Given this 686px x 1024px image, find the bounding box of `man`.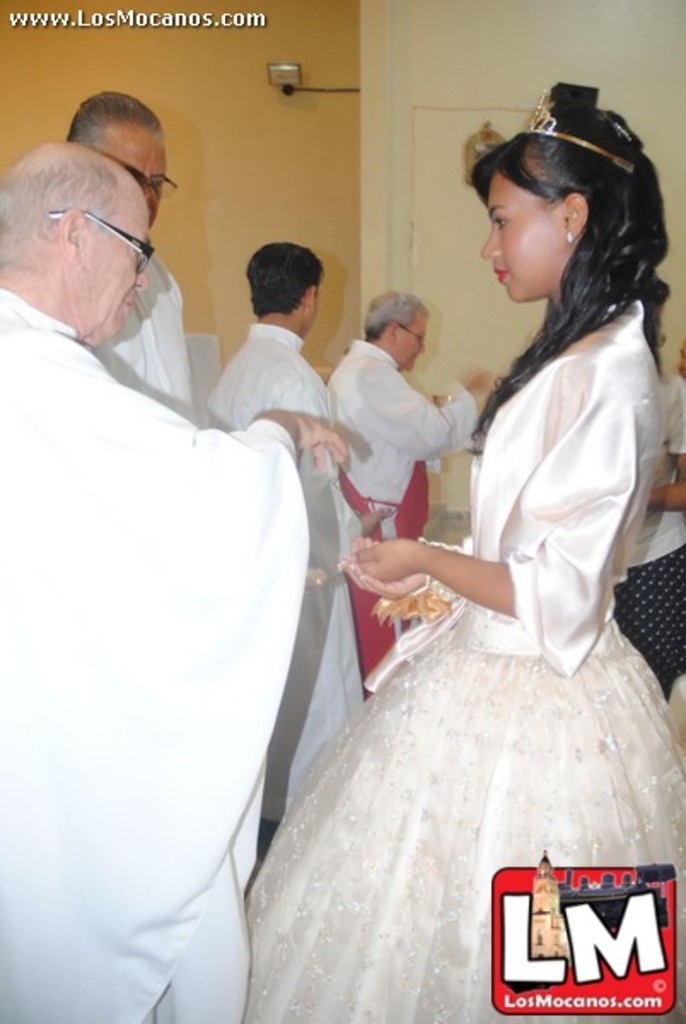
[324,285,495,679].
